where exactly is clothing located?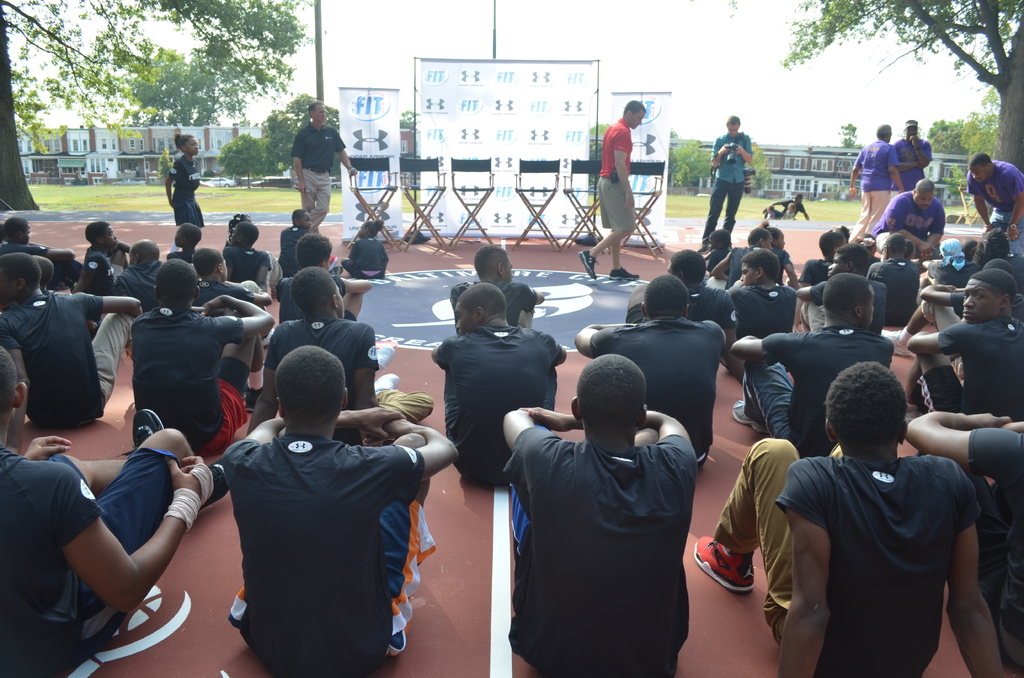
Its bounding box is 337:227:382:281.
